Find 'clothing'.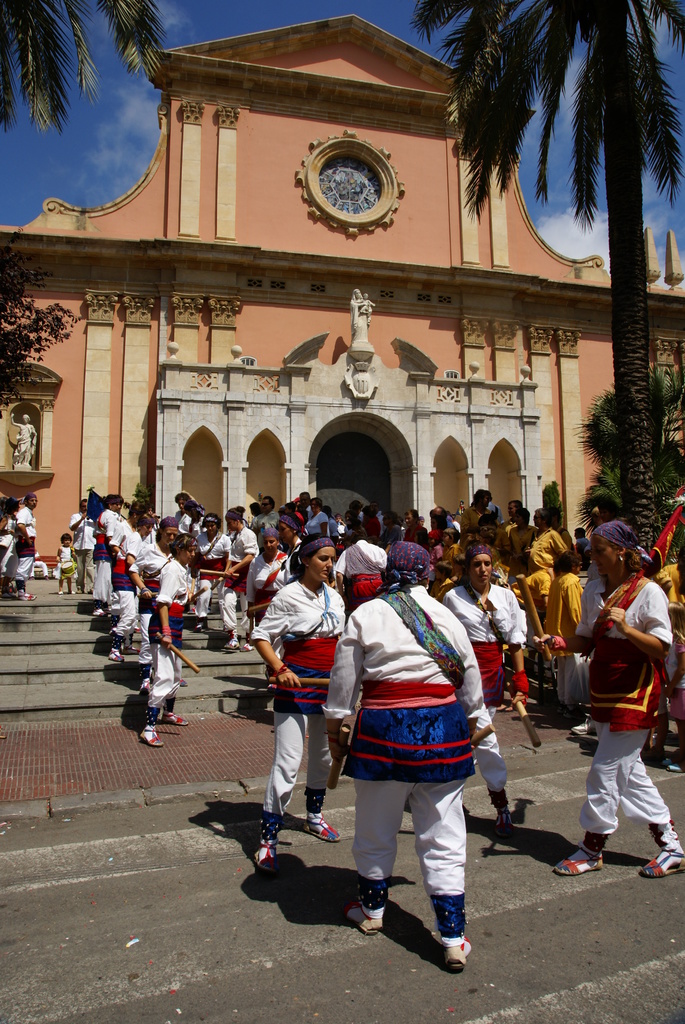
{"left": 10, "top": 505, "right": 40, "bottom": 582}.
